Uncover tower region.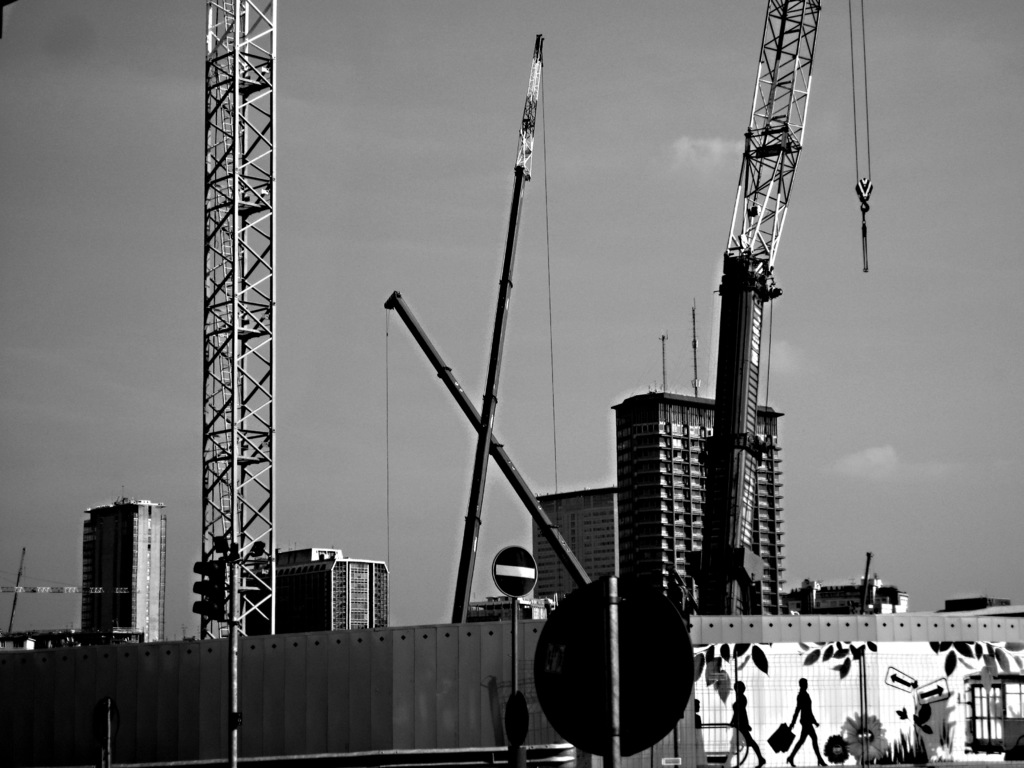
Uncovered: [left=614, top=298, right=786, bottom=614].
